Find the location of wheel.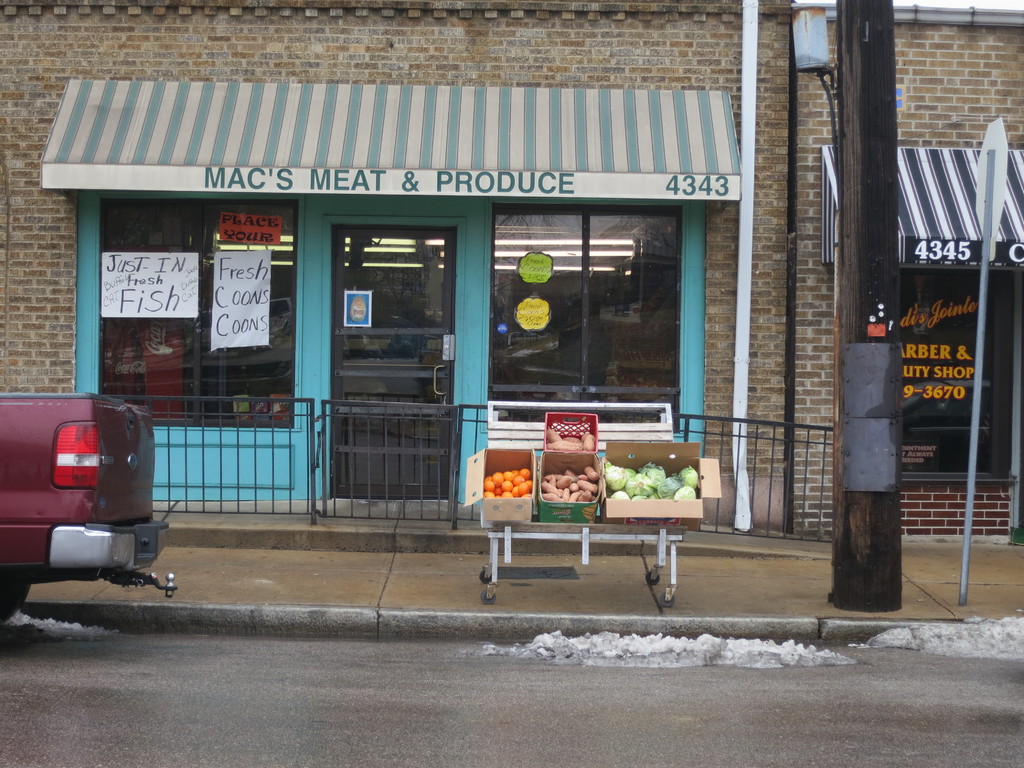
Location: [x1=646, y1=573, x2=660, y2=586].
